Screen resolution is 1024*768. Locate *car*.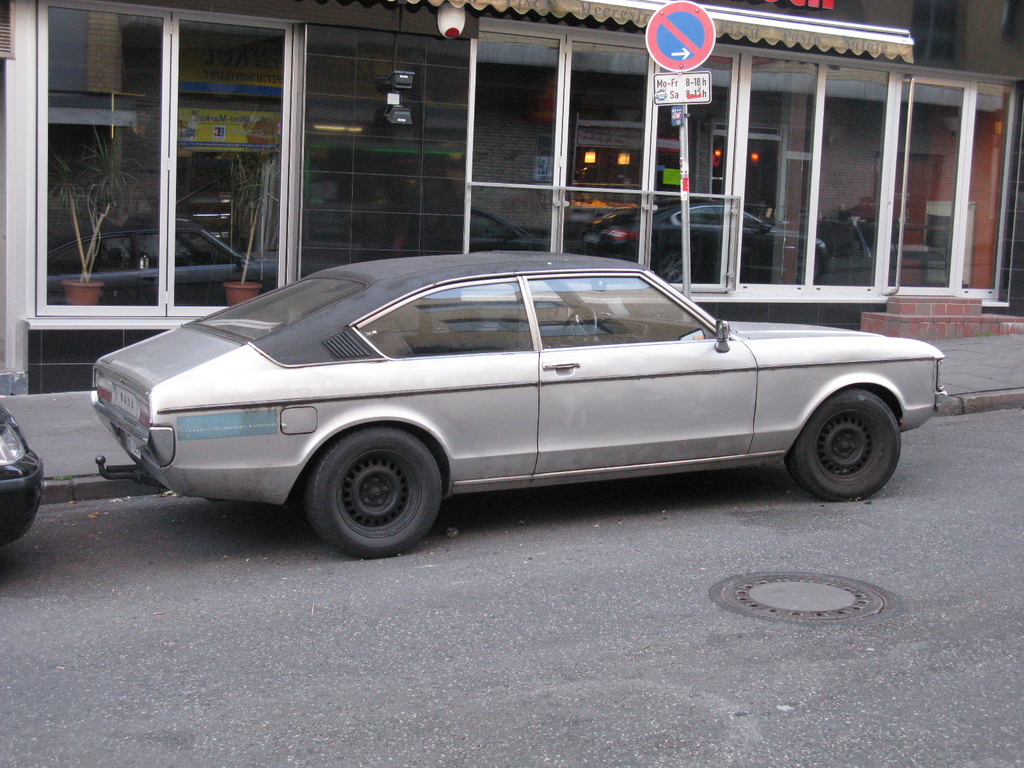
box(3, 422, 45, 552).
